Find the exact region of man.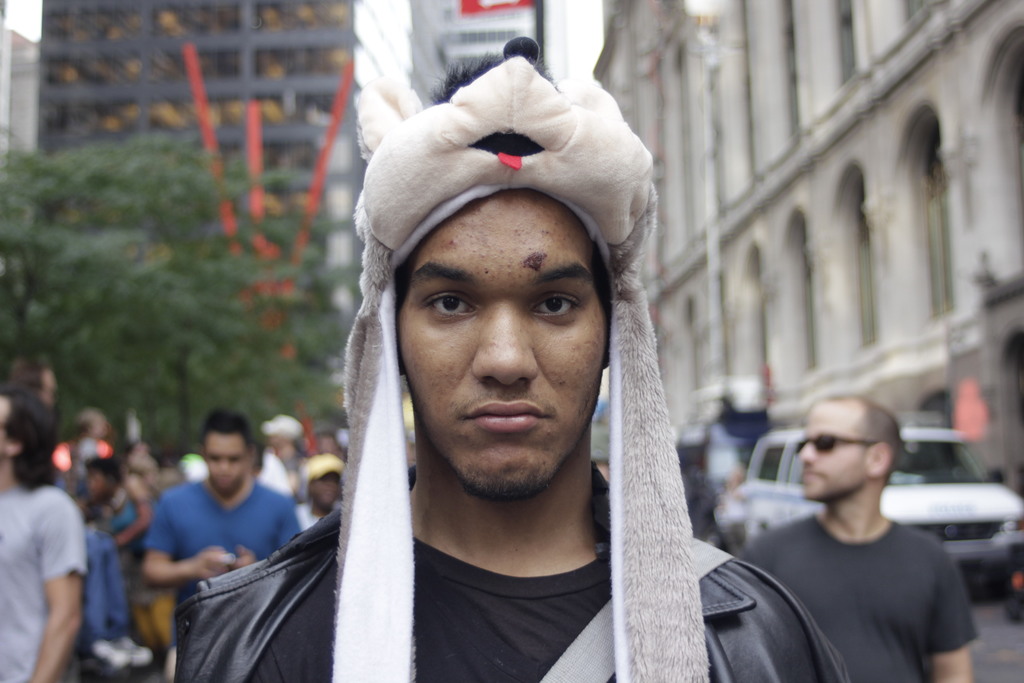
Exact region: 732:391:994:677.
